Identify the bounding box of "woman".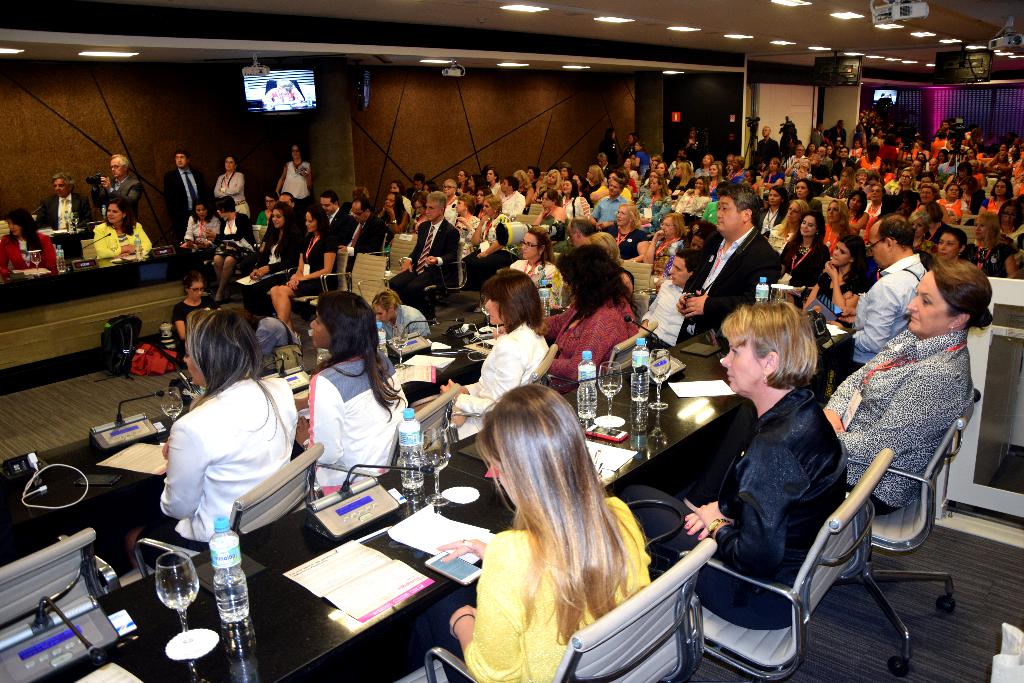
(484,169,505,194).
